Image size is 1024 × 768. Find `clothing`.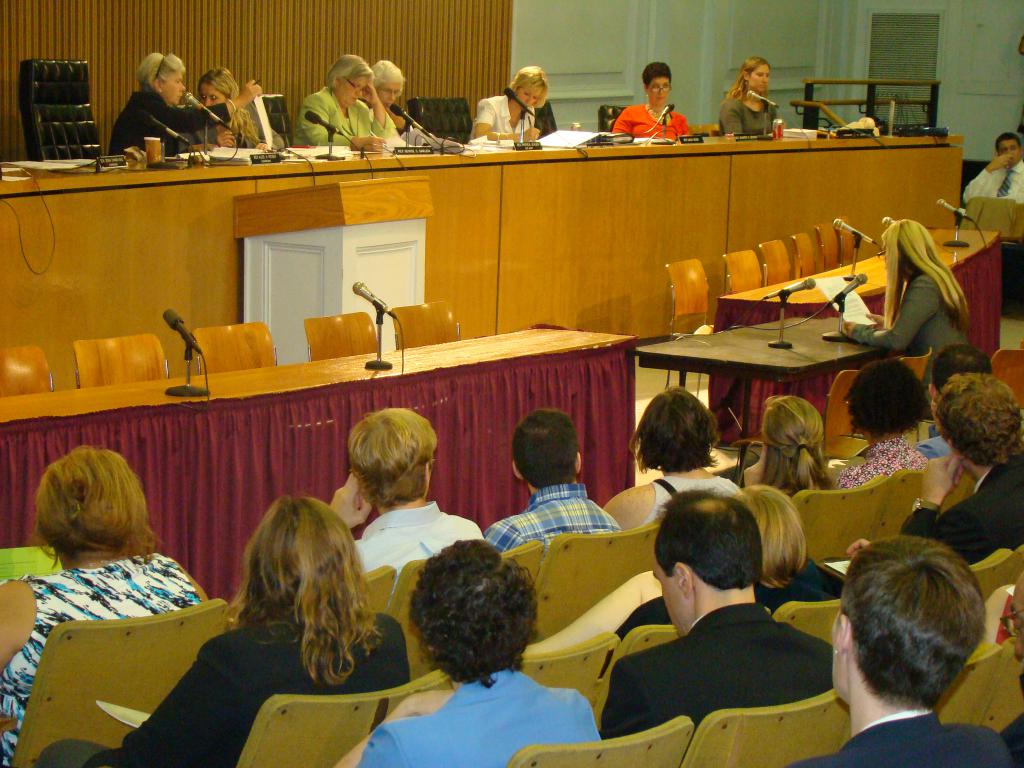
bbox=(612, 575, 847, 643).
